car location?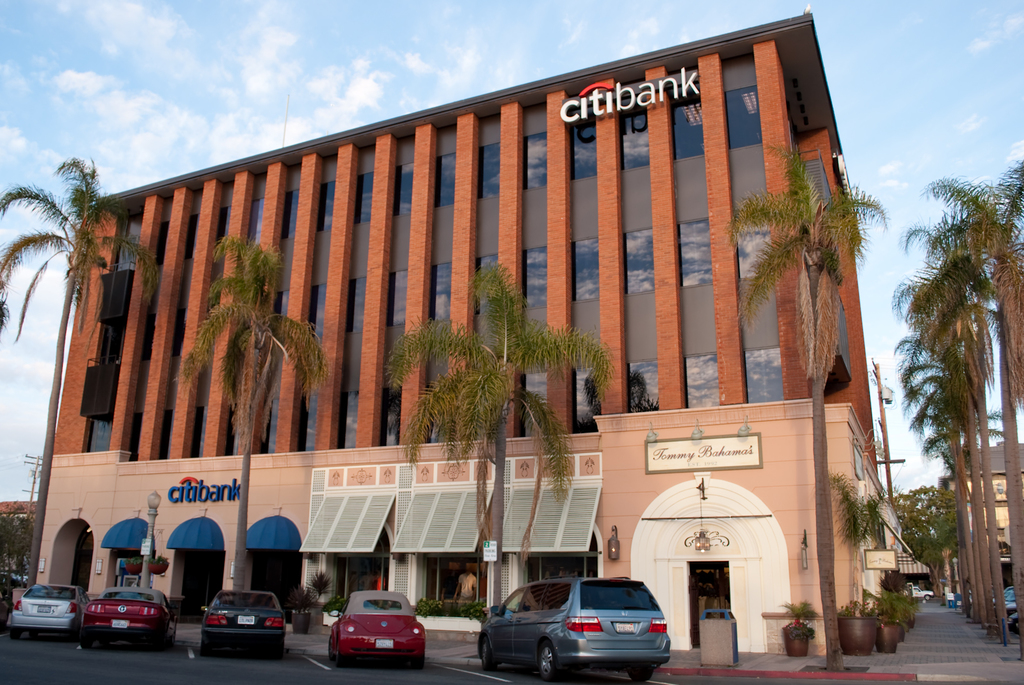
crop(326, 590, 427, 657)
